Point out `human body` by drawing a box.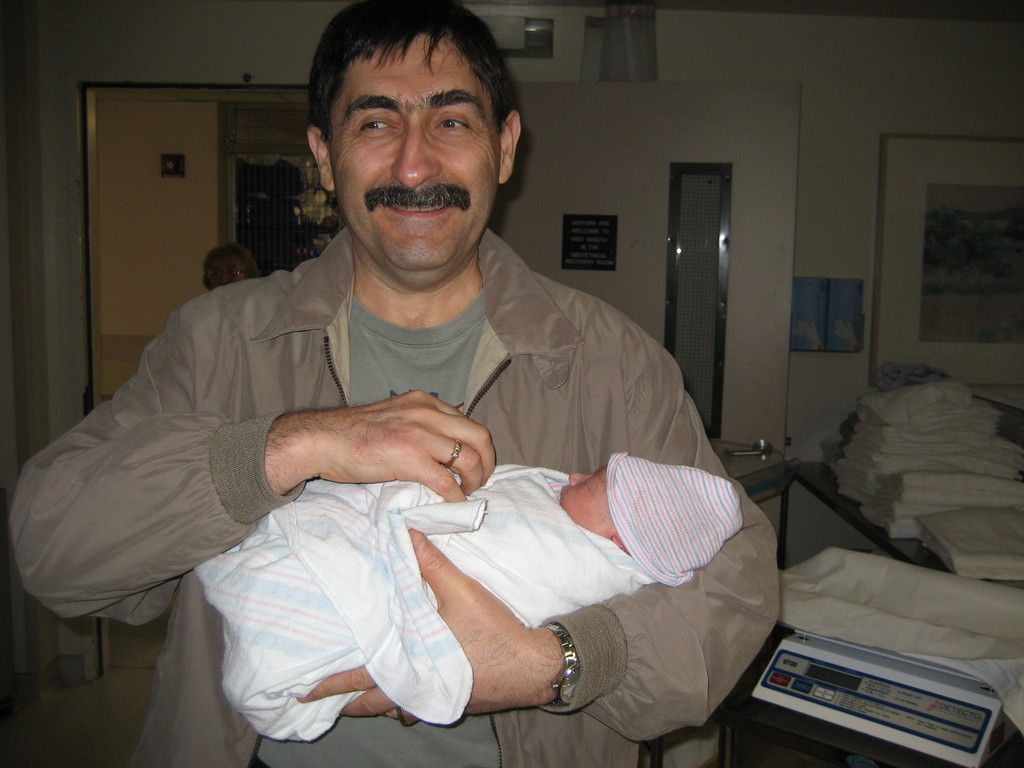
x1=9 y1=4 x2=777 y2=767.
